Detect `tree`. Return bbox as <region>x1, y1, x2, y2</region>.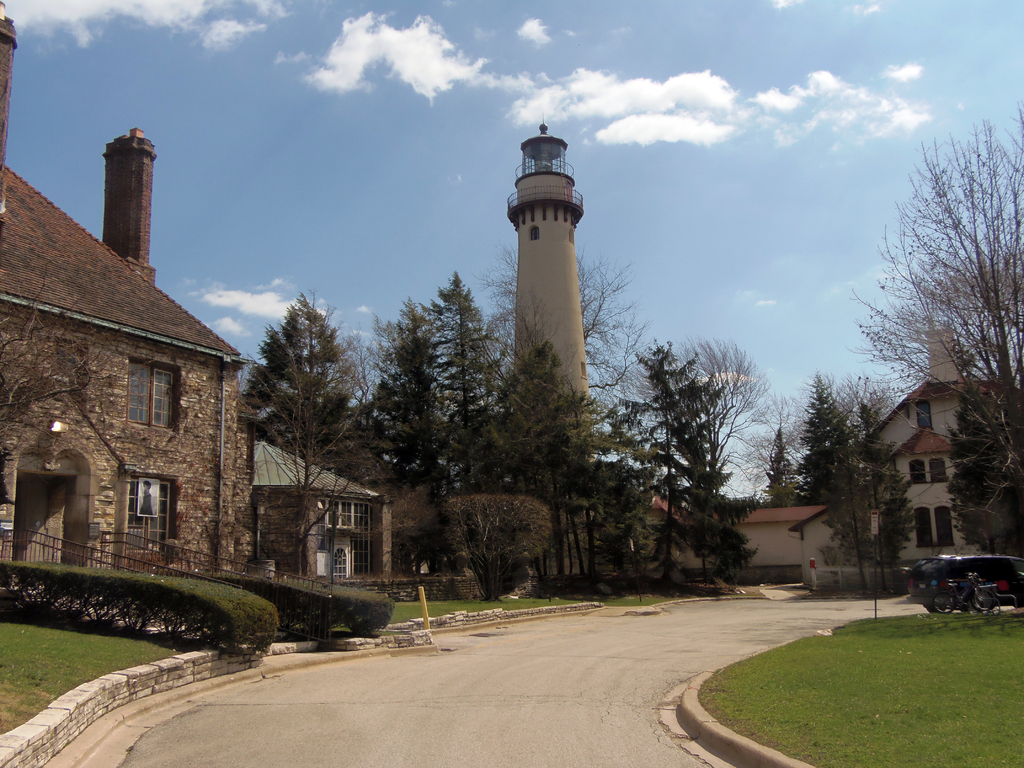
<region>428, 268, 513, 490</region>.
